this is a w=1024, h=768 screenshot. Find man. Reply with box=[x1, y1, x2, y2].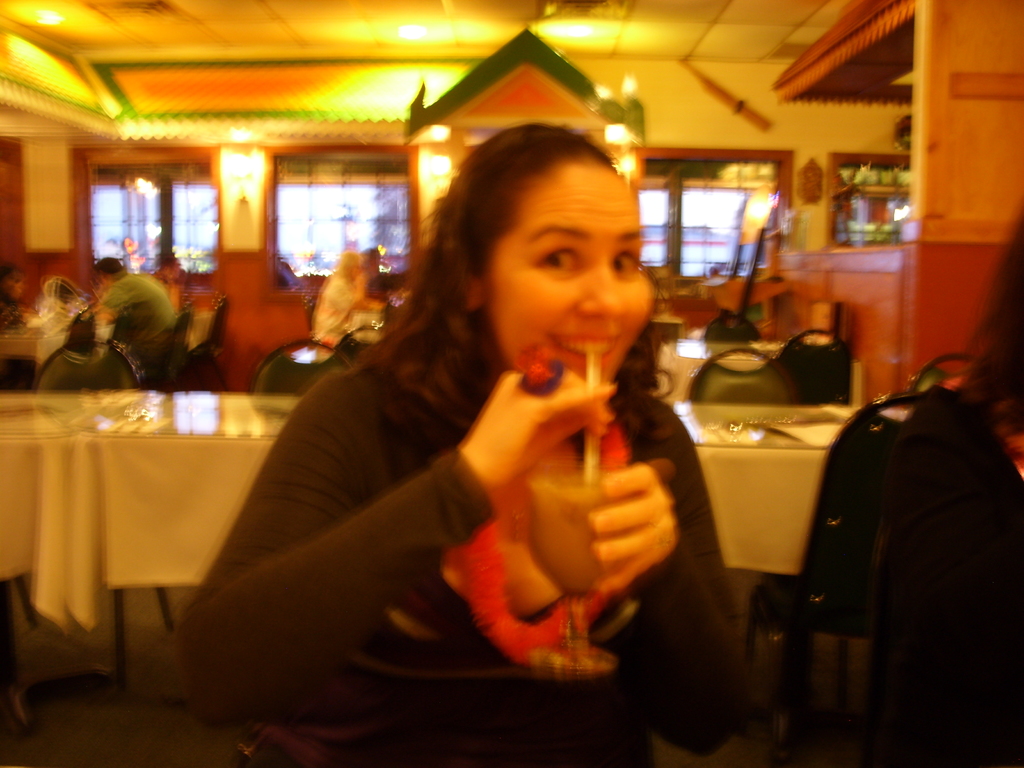
box=[93, 252, 187, 352].
